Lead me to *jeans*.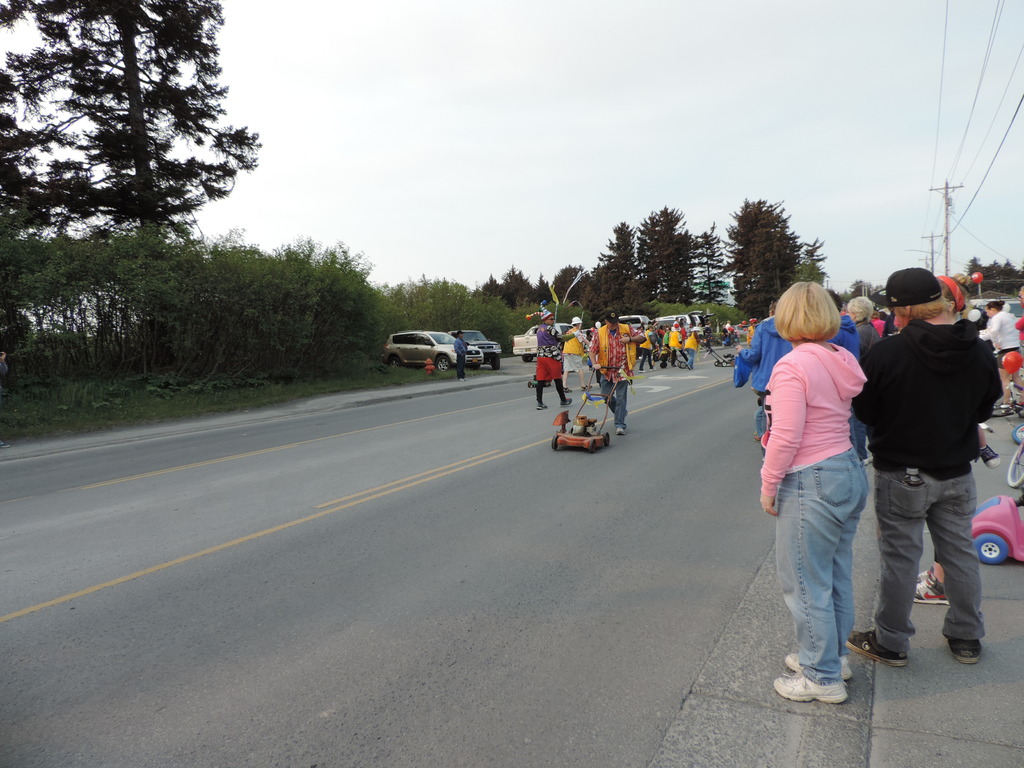
Lead to <region>870, 469, 994, 666</region>.
